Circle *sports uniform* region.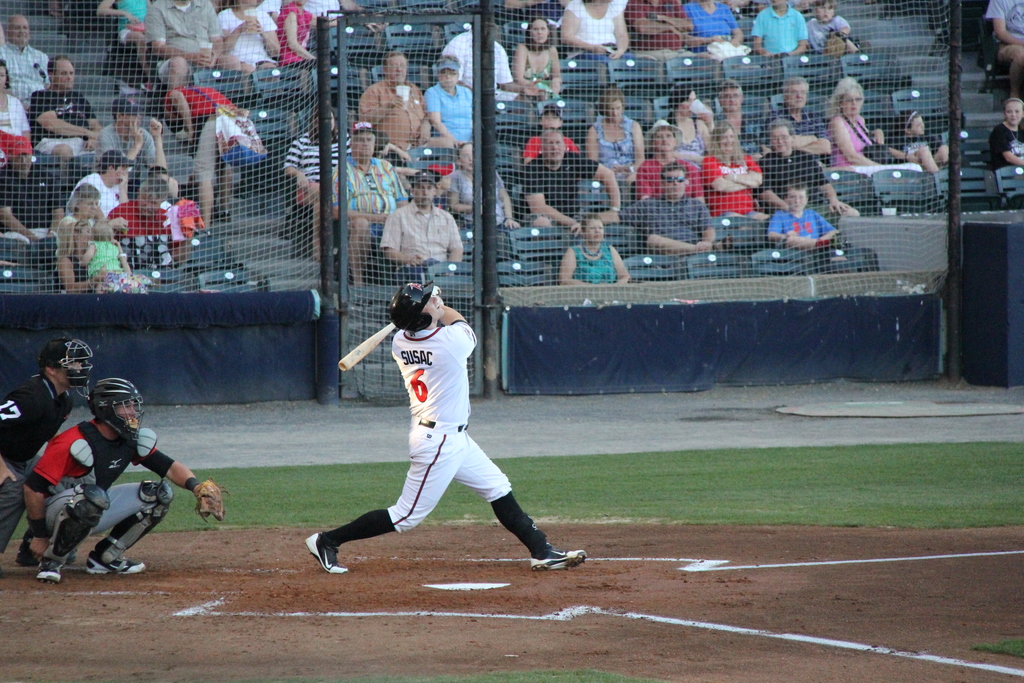
Region: detection(0, 368, 75, 519).
